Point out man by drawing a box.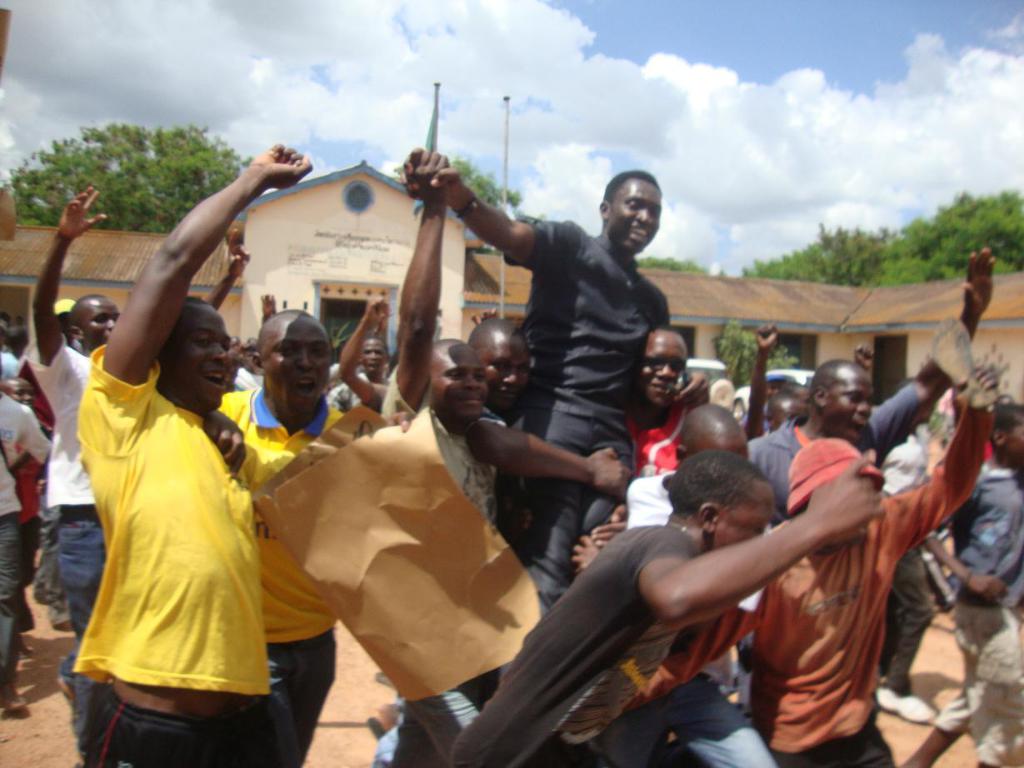
bbox=[439, 140, 705, 565].
